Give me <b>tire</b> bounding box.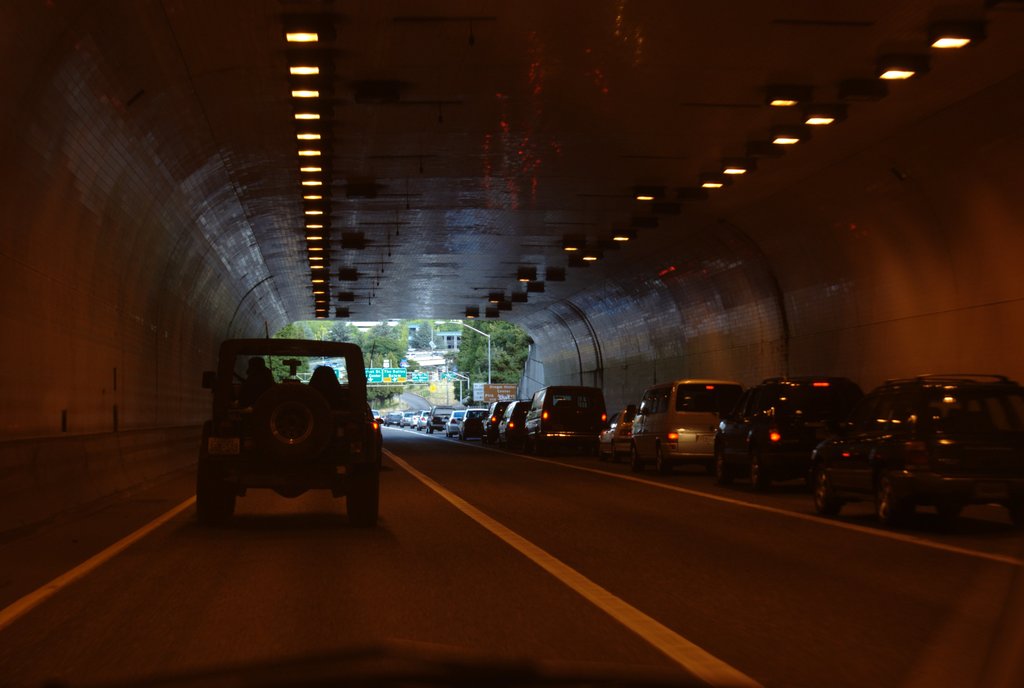
l=937, t=506, r=964, b=520.
